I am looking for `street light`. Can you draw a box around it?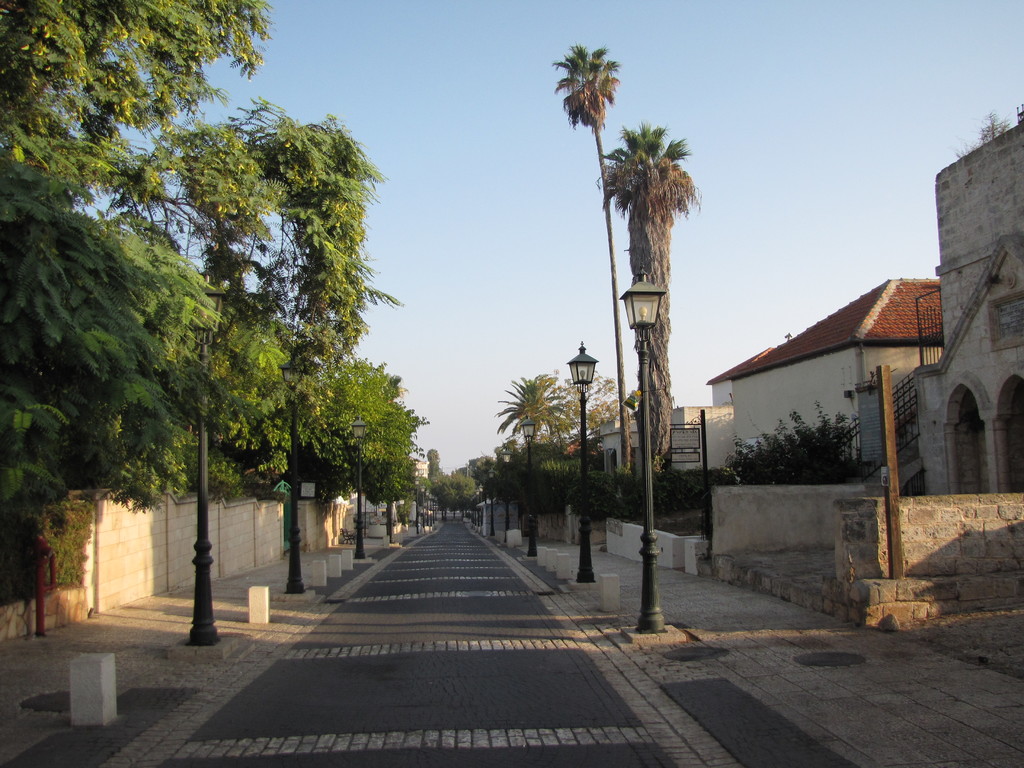
Sure, the bounding box is <box>412,477,420,534</box>.
